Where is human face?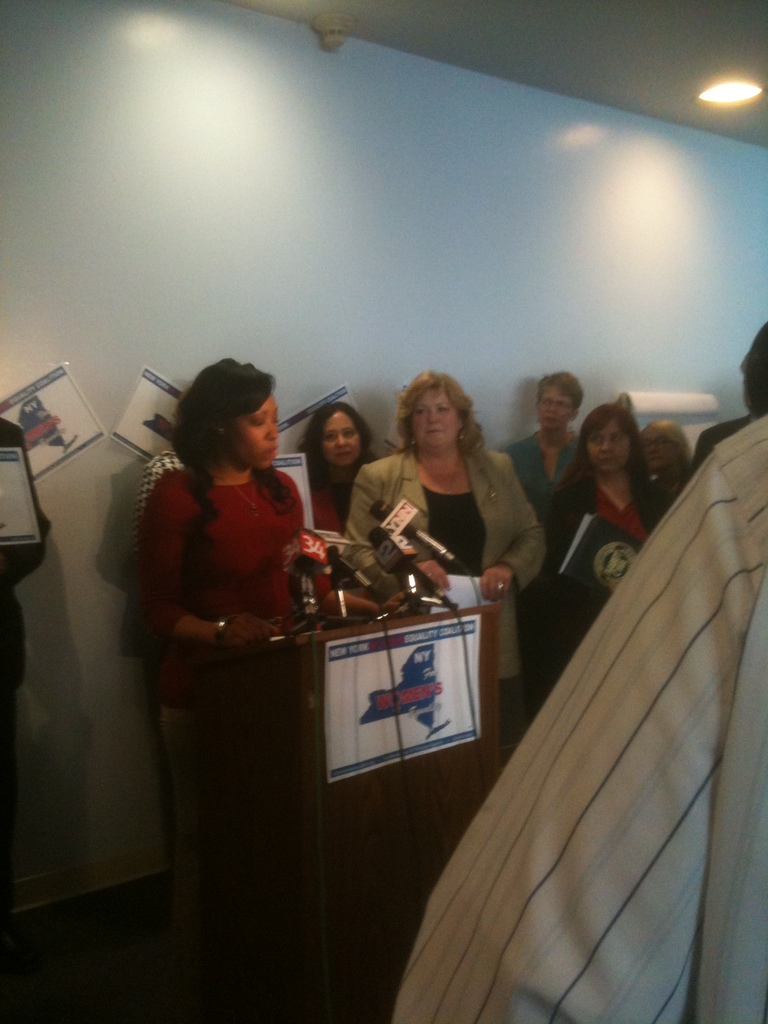
(534, 382, 582, 426).
